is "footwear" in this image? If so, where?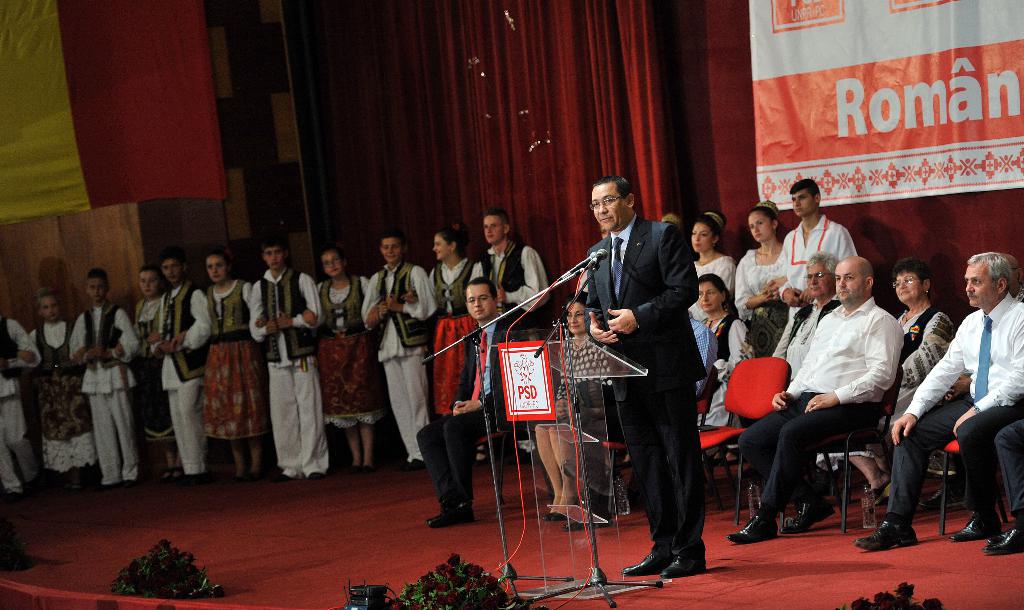
Yes, at <region>542, 509, 570, 524</region>.
